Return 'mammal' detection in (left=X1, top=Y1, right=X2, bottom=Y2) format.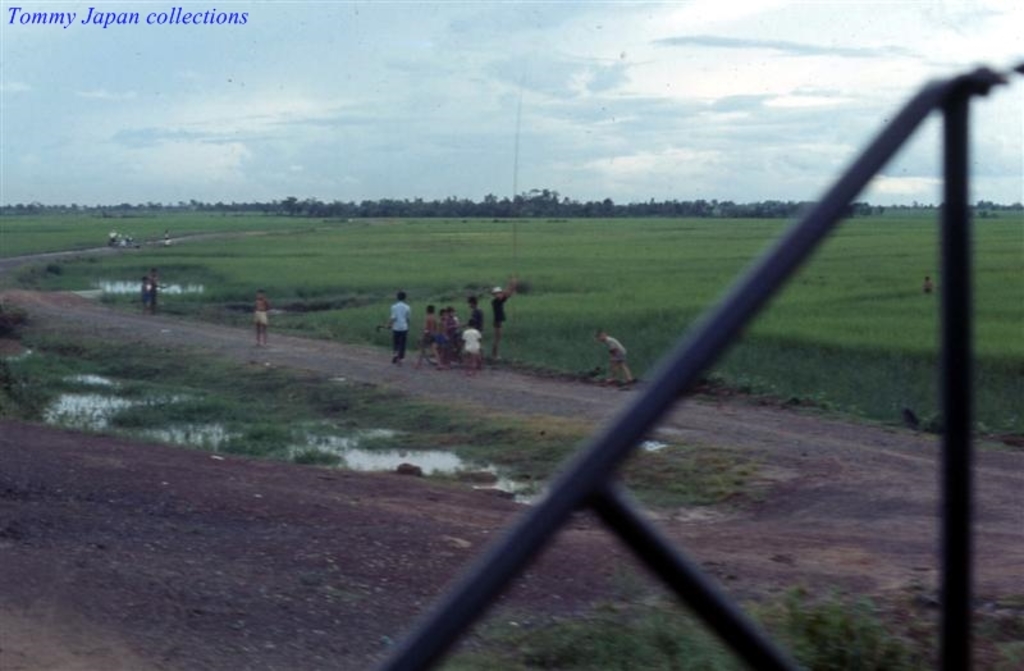
(left=138, top=277, right=152, bottom=316).
